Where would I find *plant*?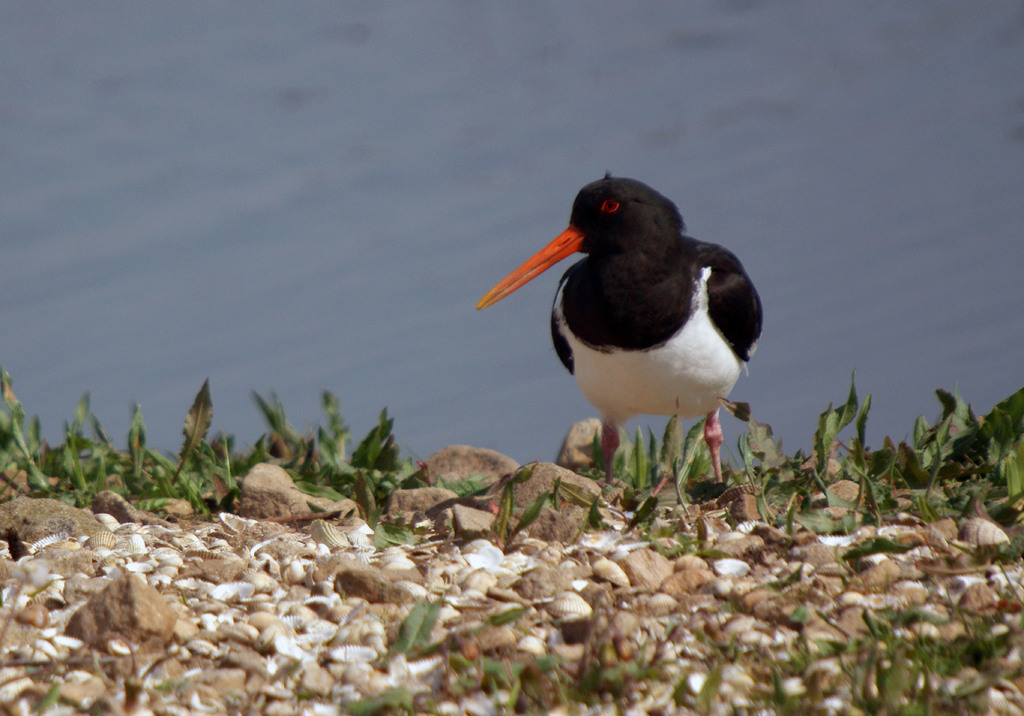
At select_region(33, 678, 59, 715).
